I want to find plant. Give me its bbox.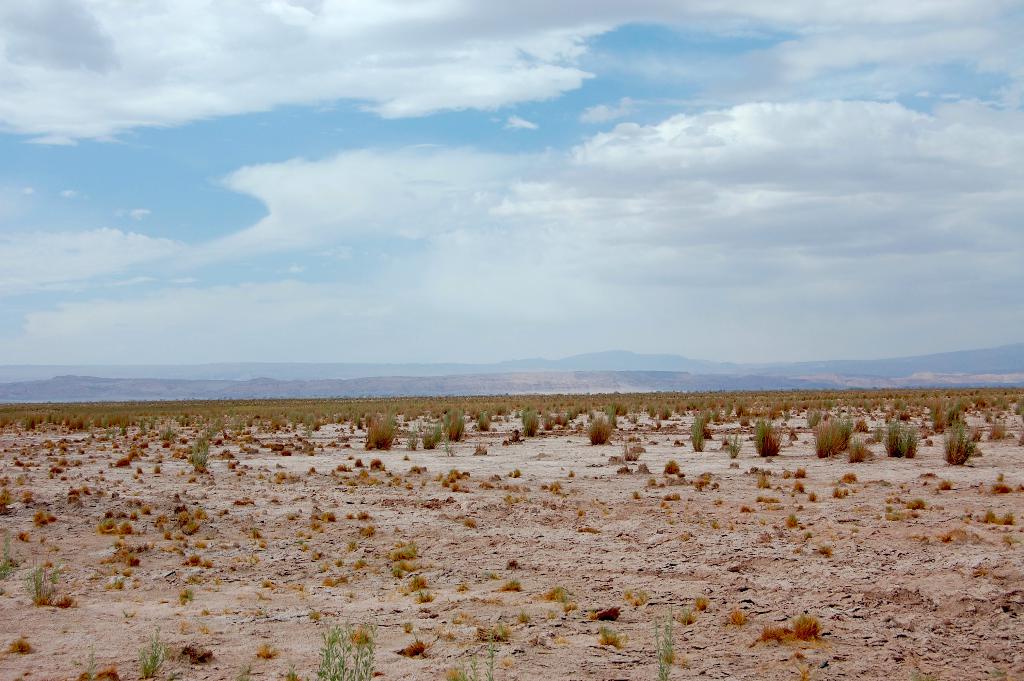
pyautogui.locateOnScreen(806, 489, 820, 505).
